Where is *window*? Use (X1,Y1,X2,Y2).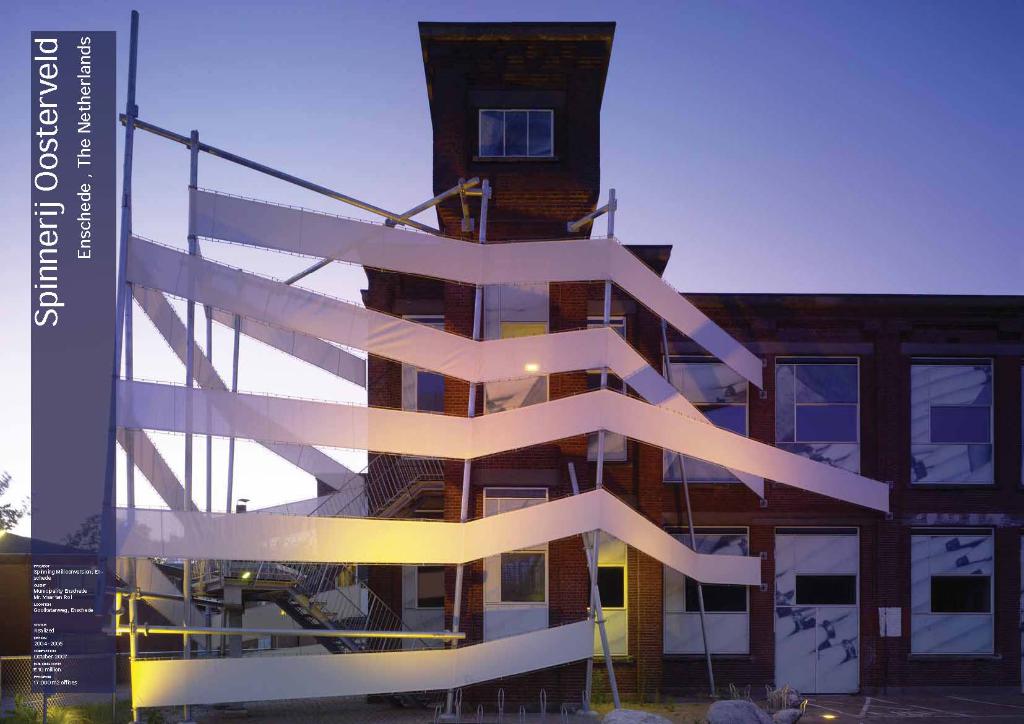
(900,519,998,667).
